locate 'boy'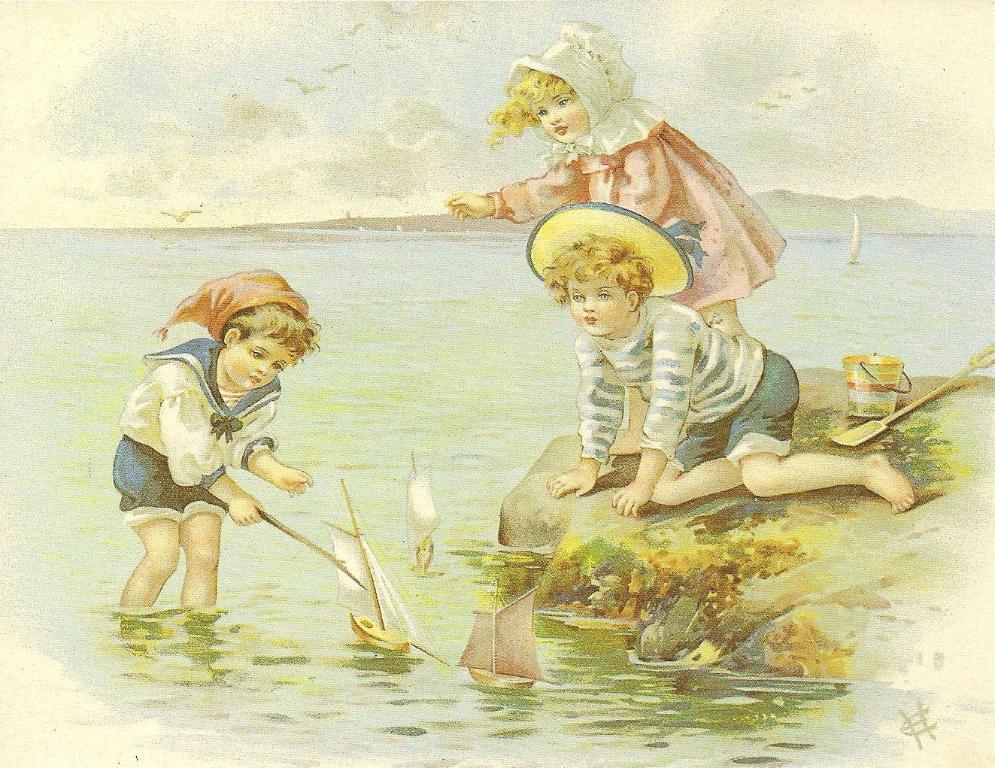
bbox=[113, 269, 320, 606]
